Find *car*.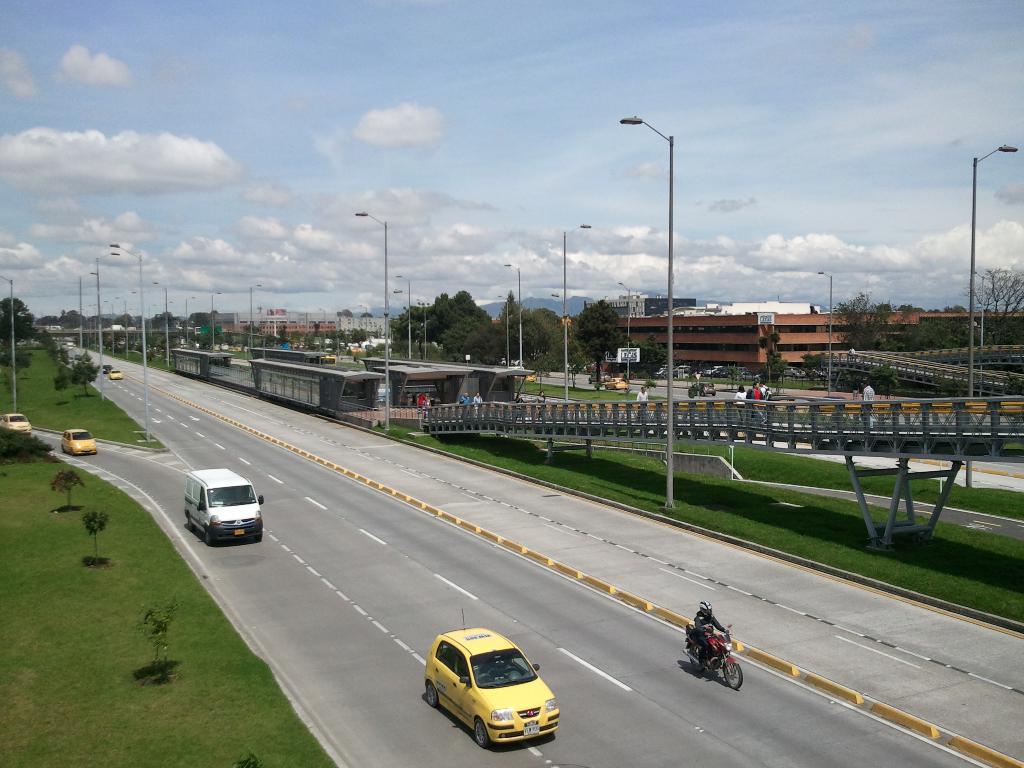
Rect(58, 424, 97, 456).
